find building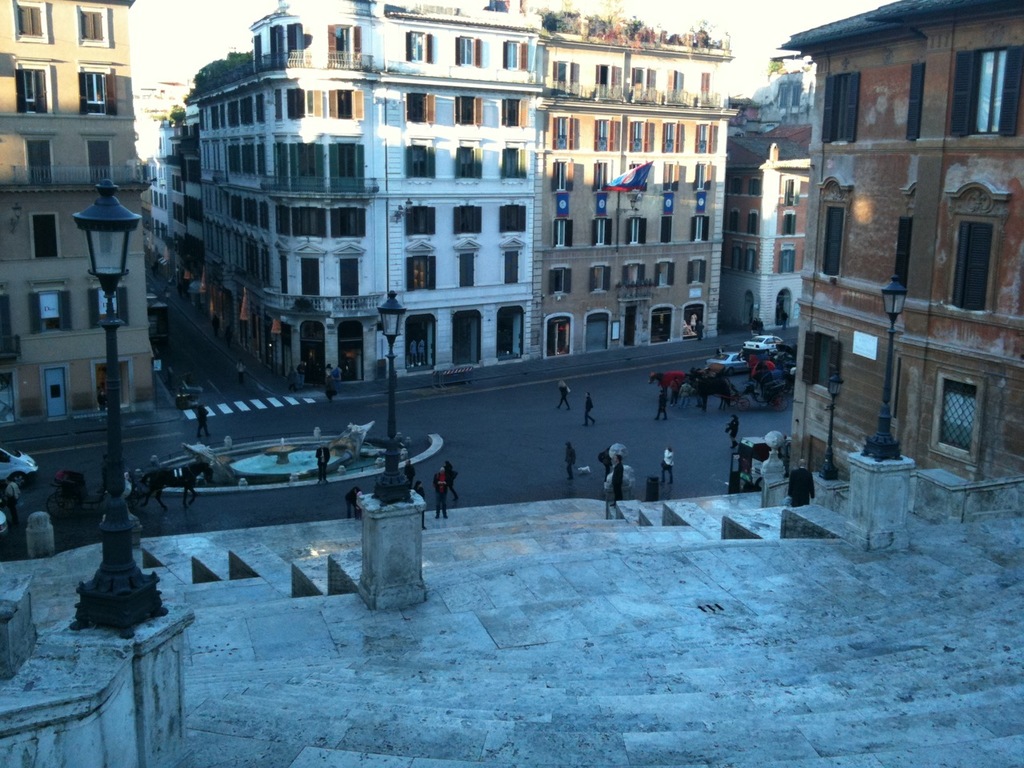
Rect(0, 0, 157, 406)
